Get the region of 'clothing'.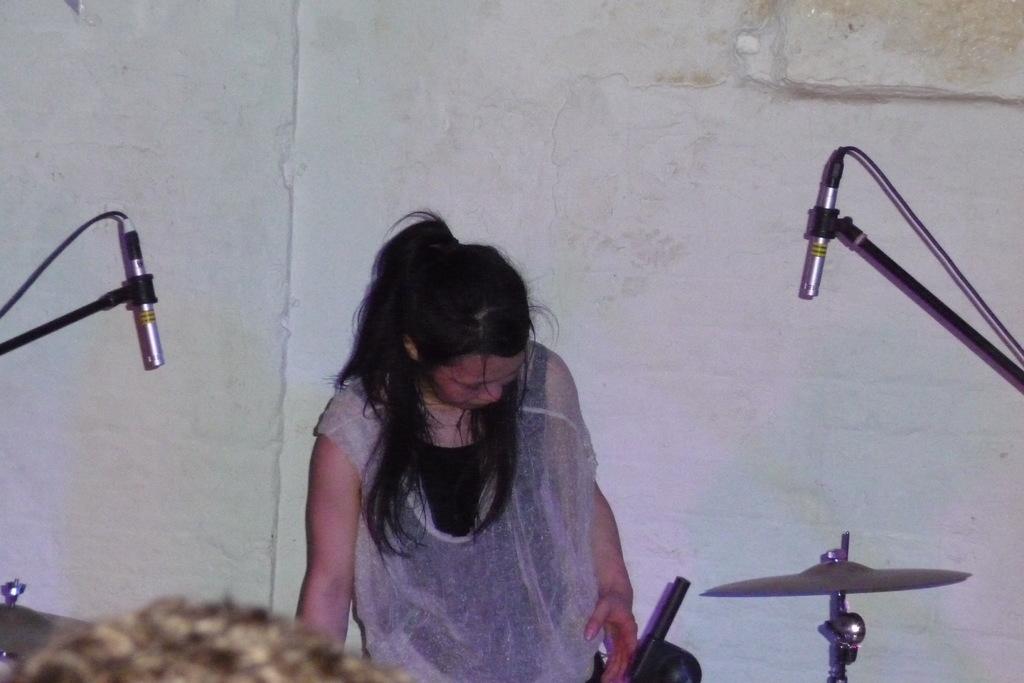
{"x1": 303, "y1": 365, "x2": 600, "y2": 682}.
